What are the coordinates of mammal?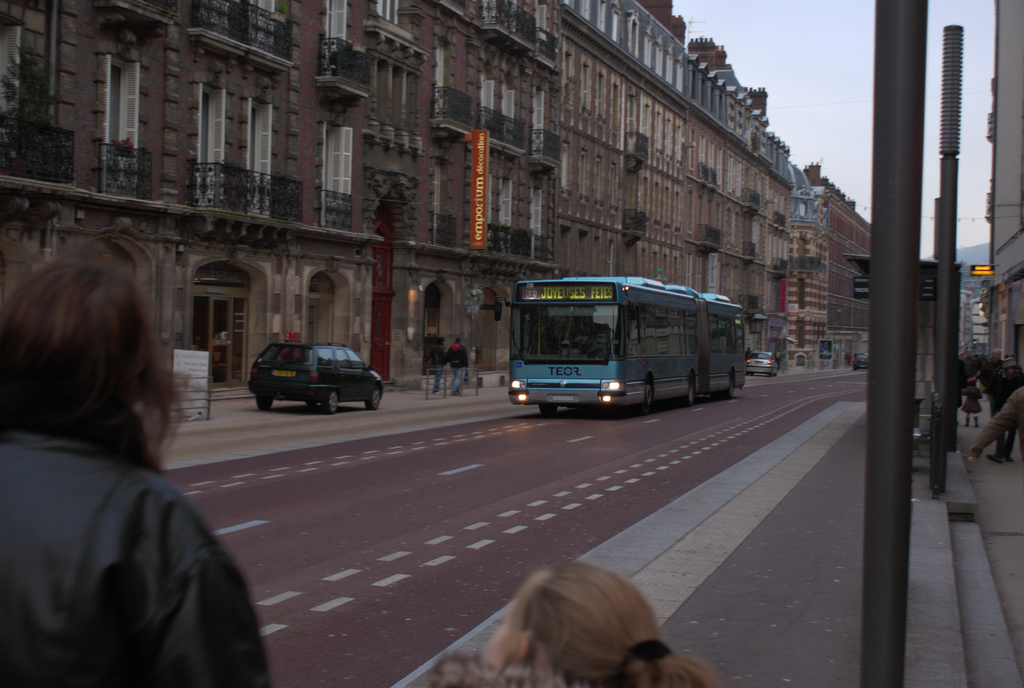
775 351 779 369.
